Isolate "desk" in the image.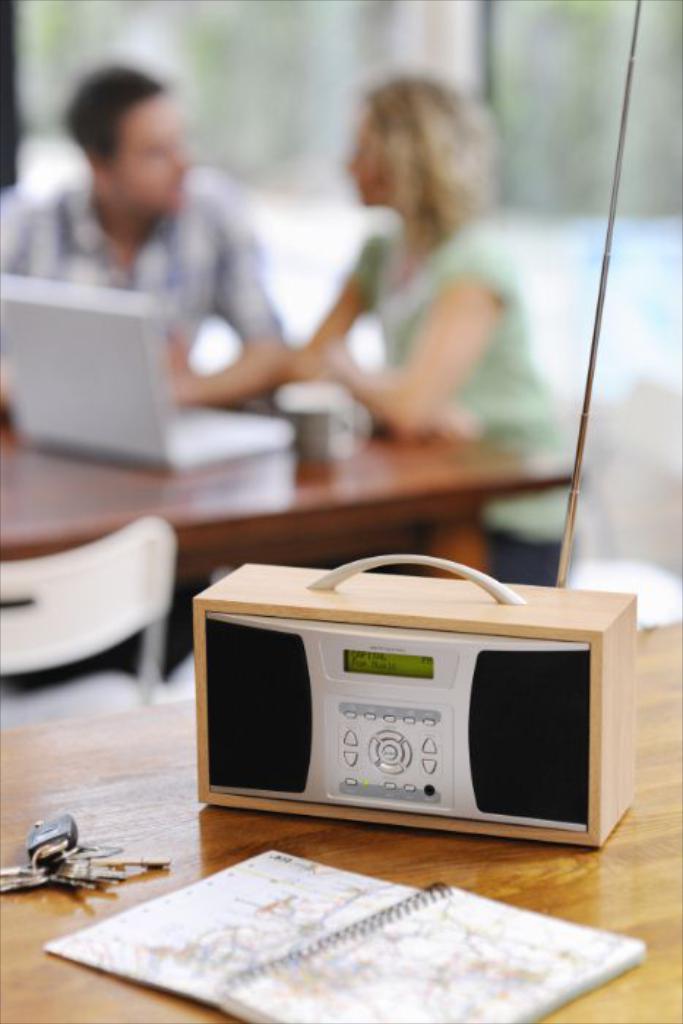
Isolated region: BBox(0, 617, 682, 1023).
